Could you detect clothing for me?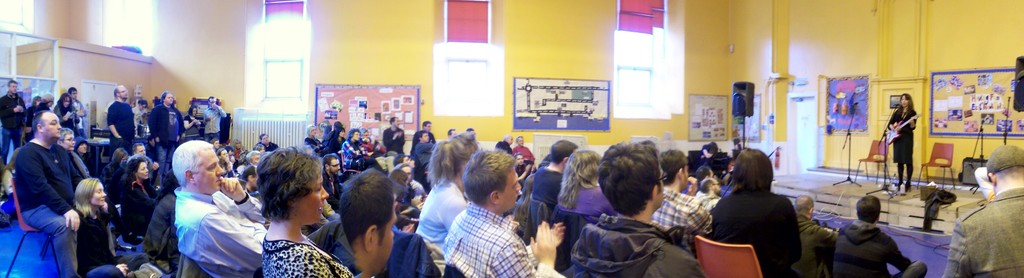
Detection result: [left=65, top=214, right=148, bottom=275].
